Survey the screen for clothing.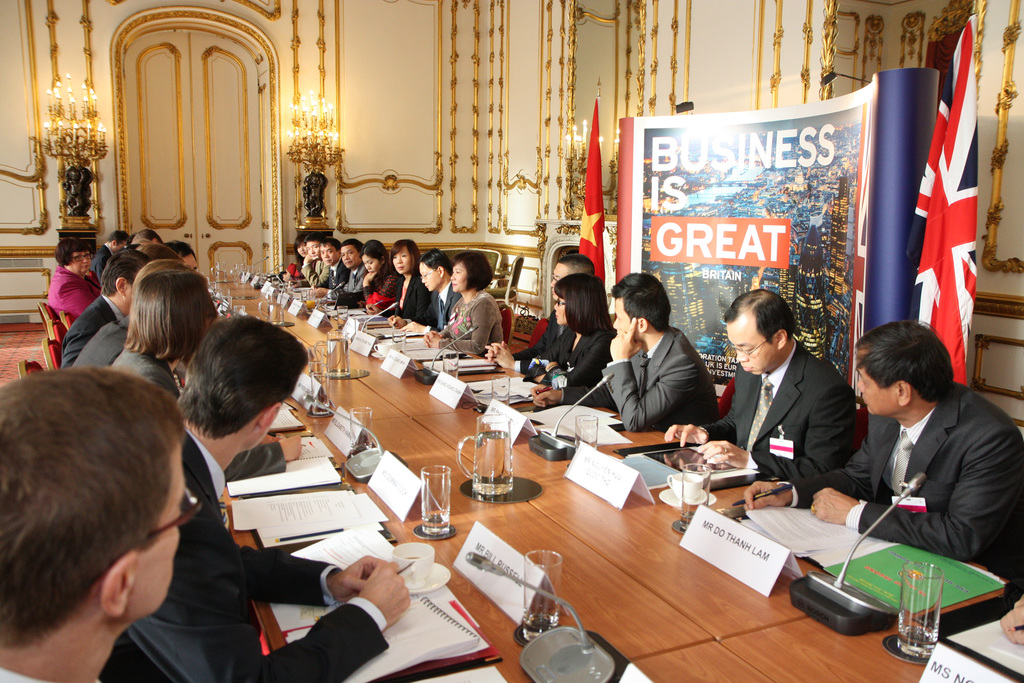
Survey found: [x1=834, y1=366, x2=1019, y2=593].
